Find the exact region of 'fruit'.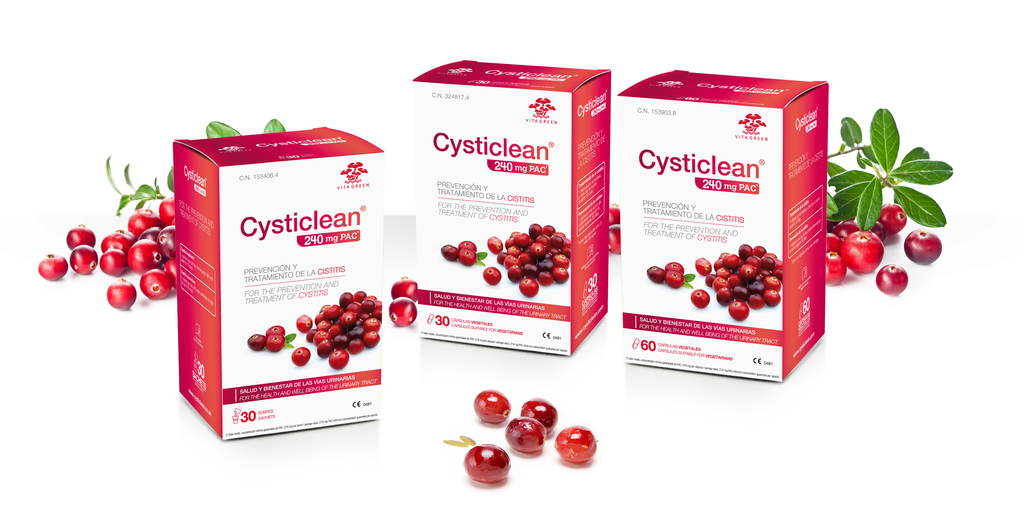
Exact region: BBox(38, 255, 68, 281).
